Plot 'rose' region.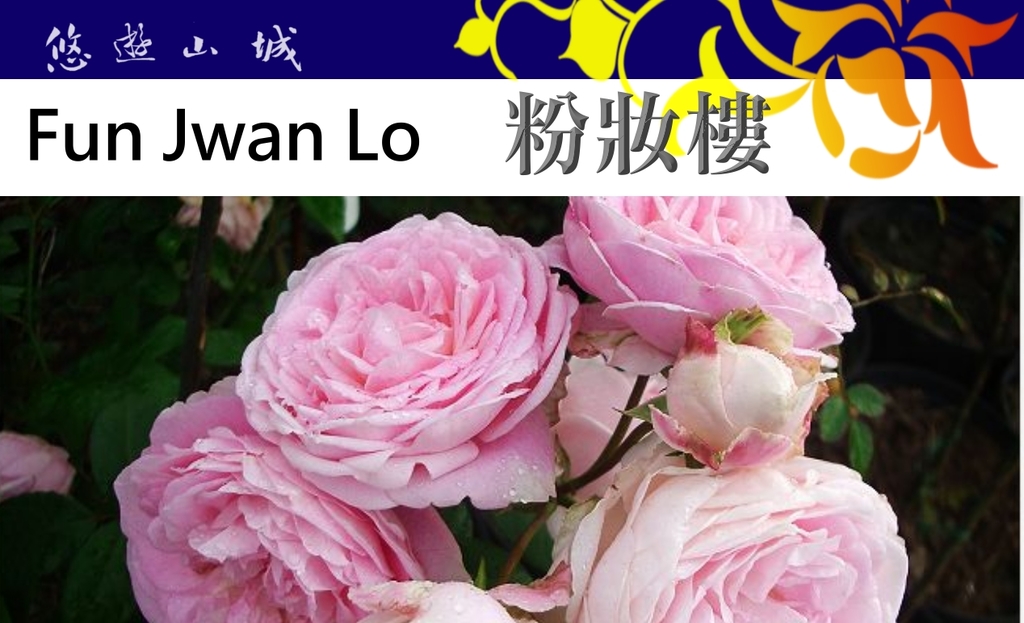
Plotted at <region>0, 436, 76, 499</region>.
